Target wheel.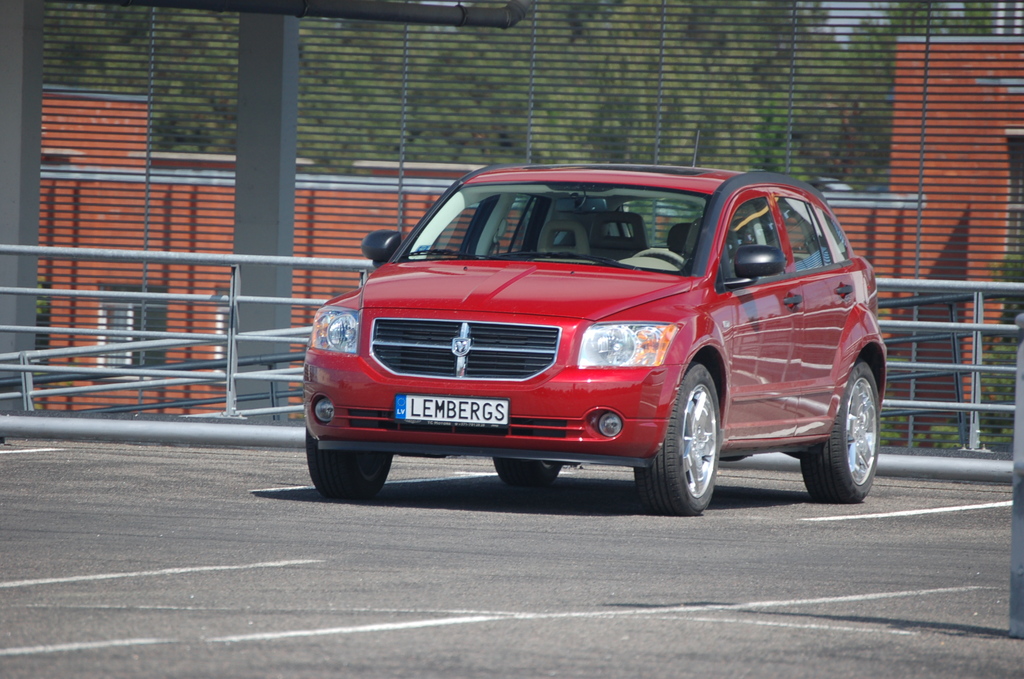
Target region: bbox(625, 242, 684, 272).
